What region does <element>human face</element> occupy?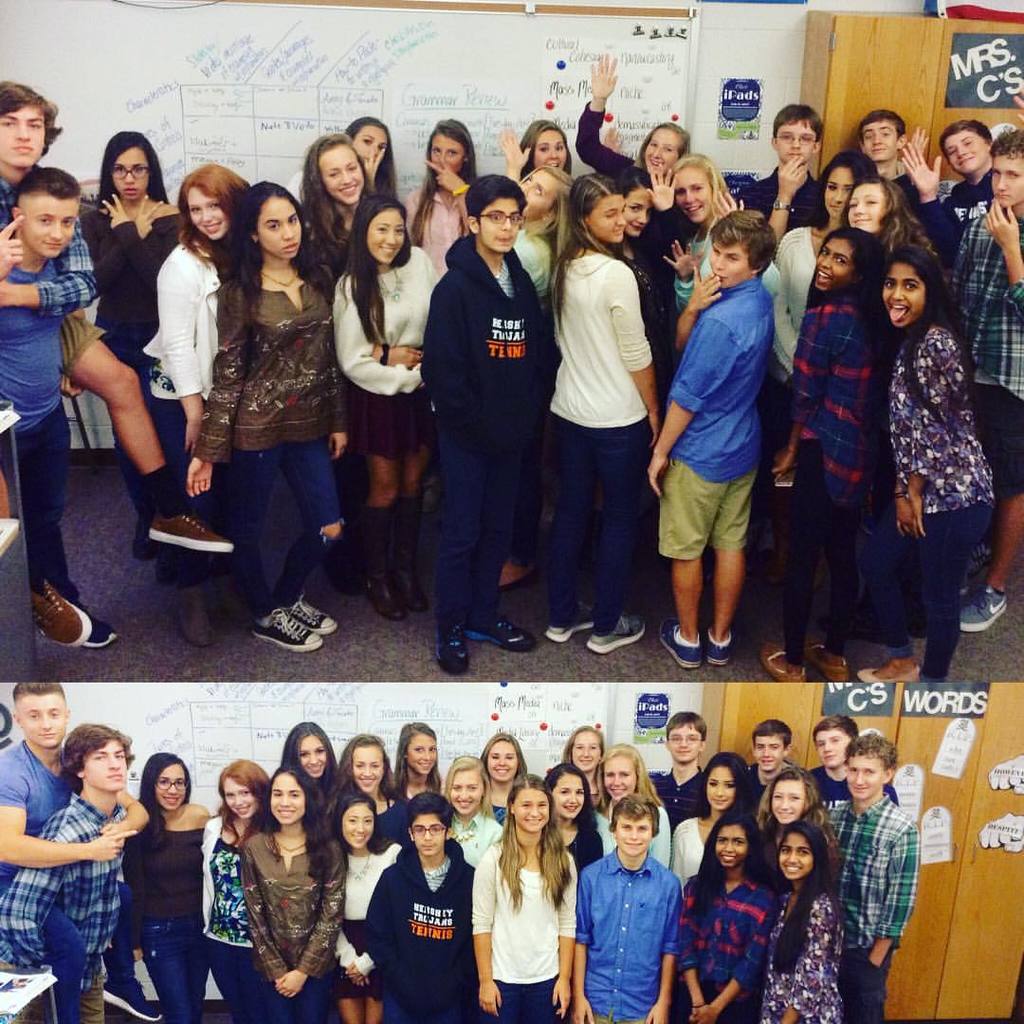
pyautogui.locateOnScreen(410, 735, 434, 776).
